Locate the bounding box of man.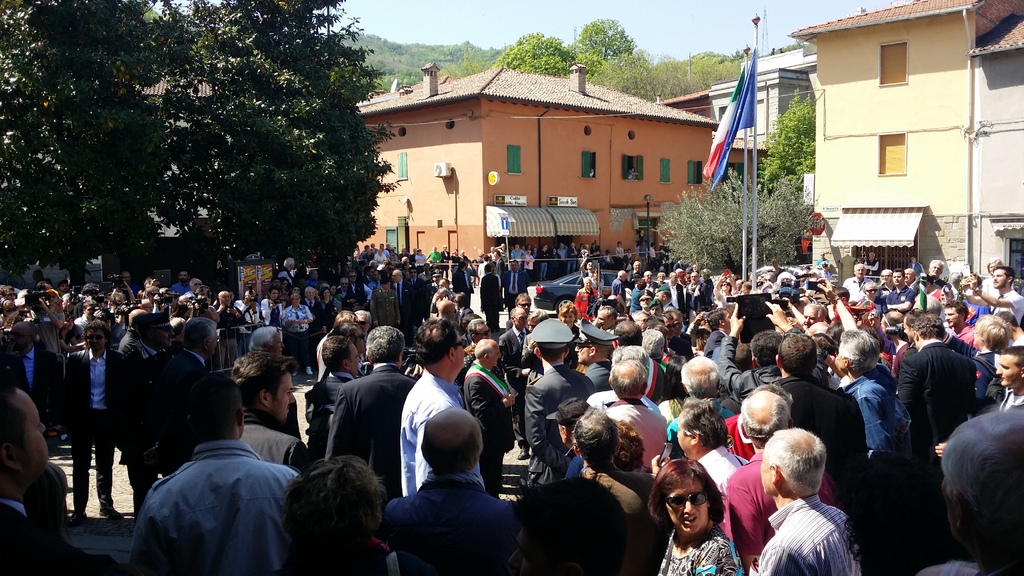
Bounding box: box(900, 266, 924, 290).
